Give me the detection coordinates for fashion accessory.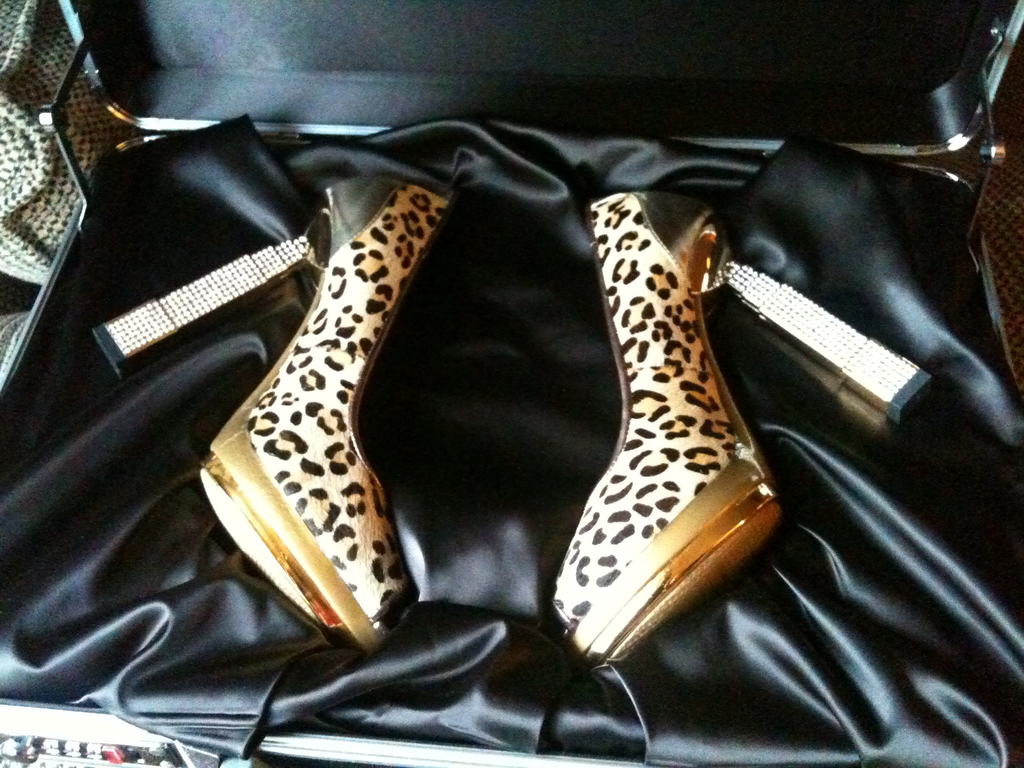
91, 170, 456, 652.
